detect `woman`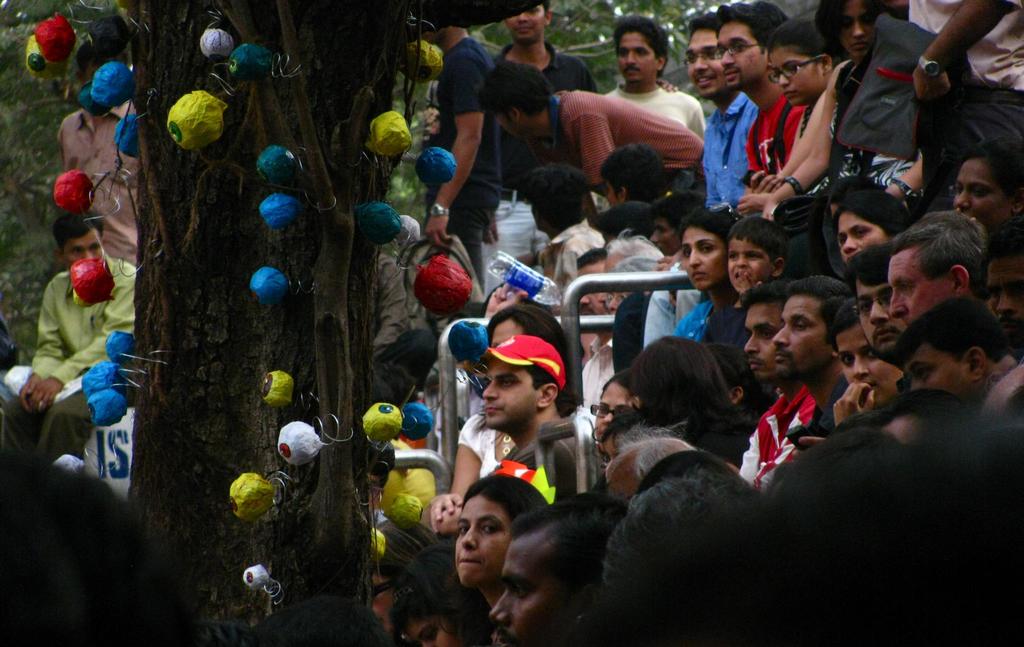
box=[593, 368, 641, 454]
